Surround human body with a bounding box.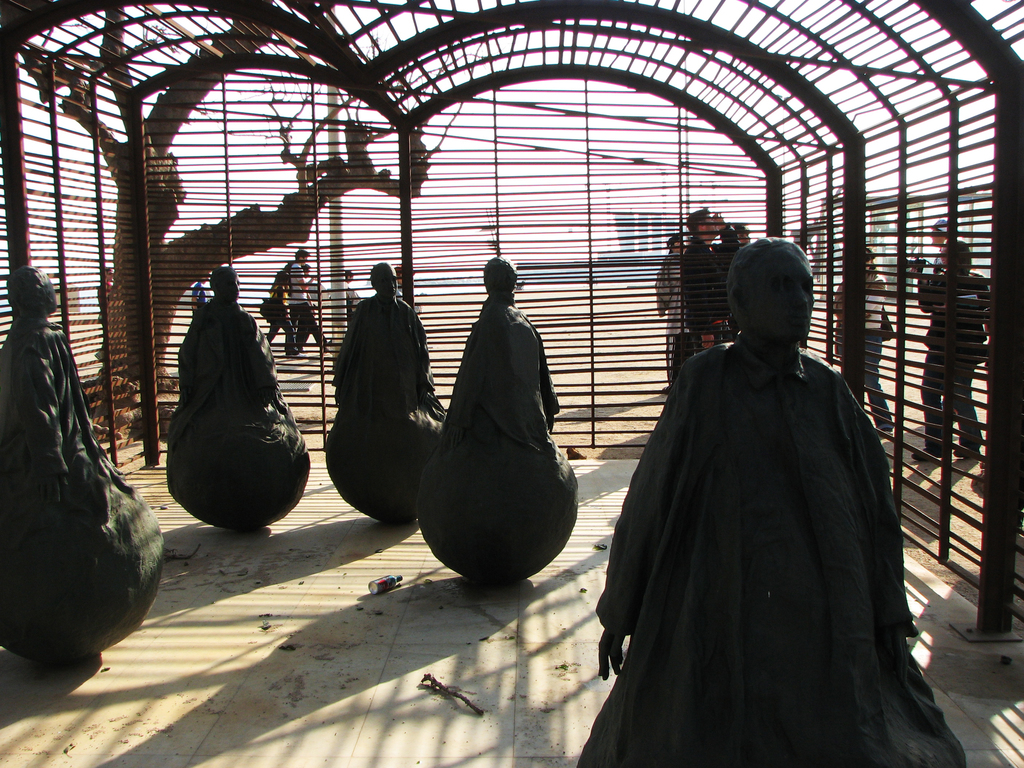
318 304 452 426.
